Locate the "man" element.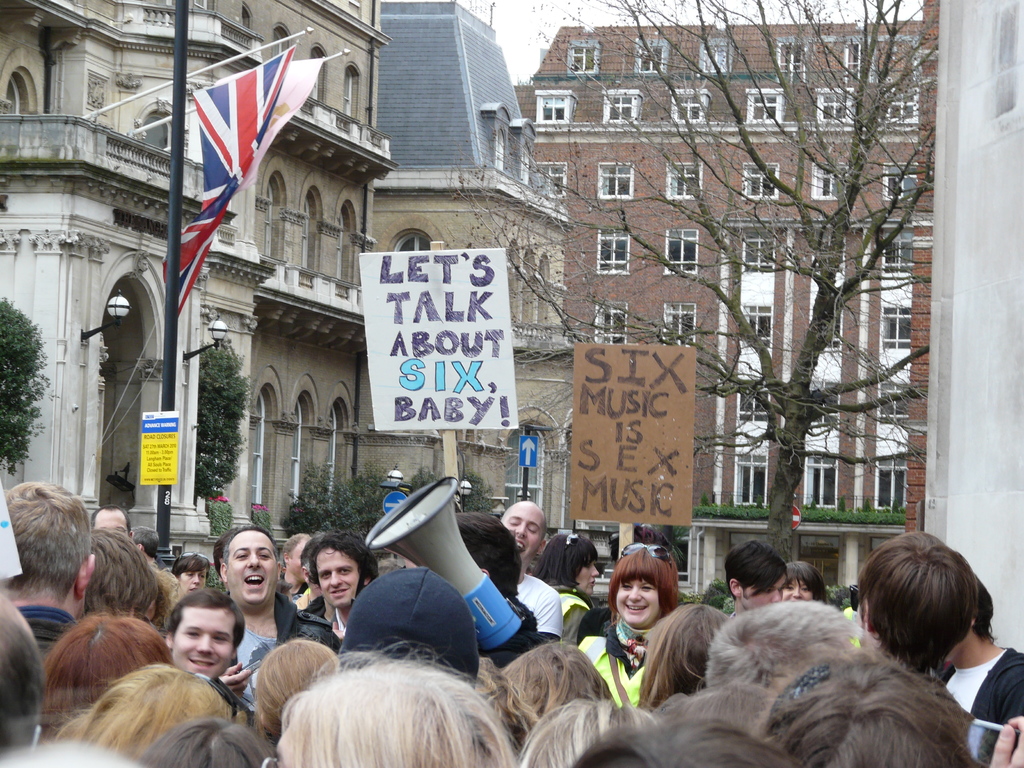
Element bbox: {"x1": 211, "y1": 527, "x2": 339, "y2": 700}.
